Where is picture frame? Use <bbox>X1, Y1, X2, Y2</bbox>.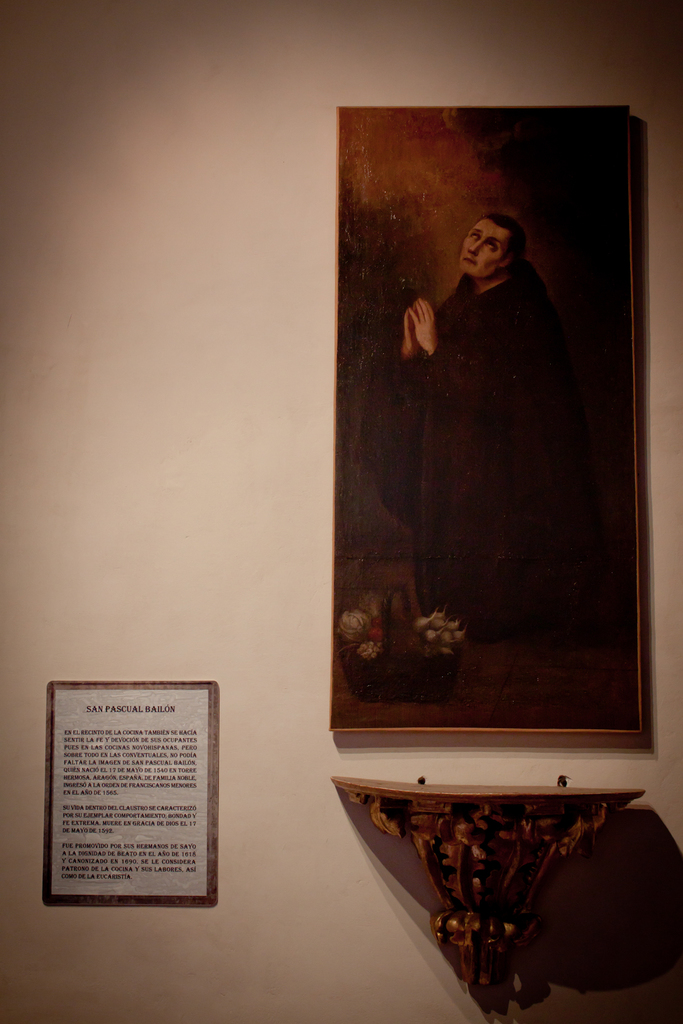
<bbox>35, 680, 213, 904</bbox>.
